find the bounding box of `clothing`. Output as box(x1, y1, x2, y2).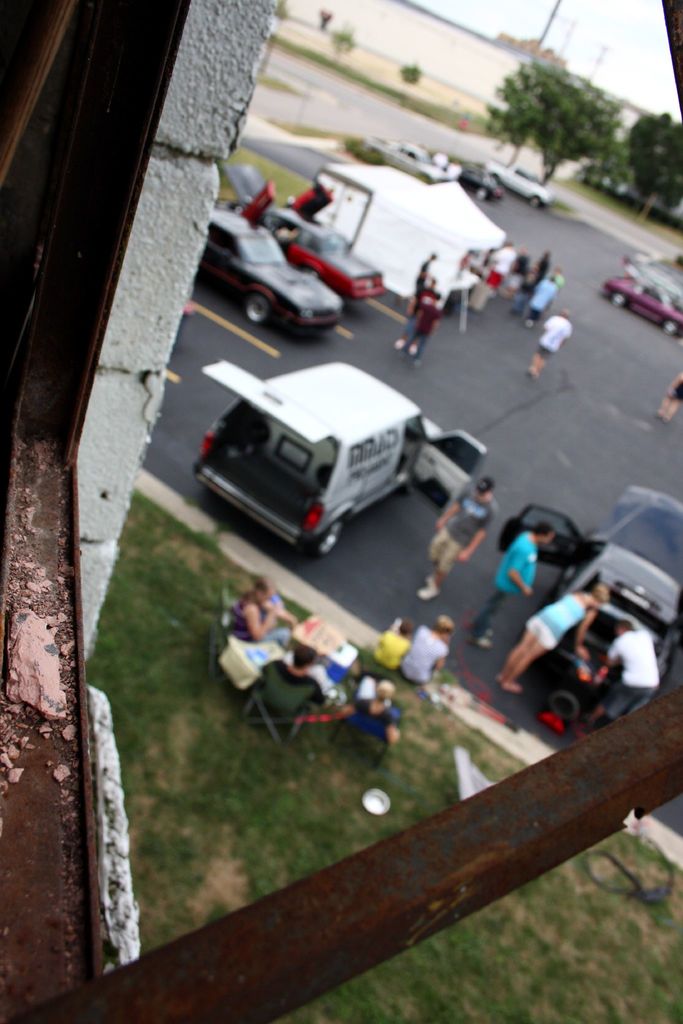
box(528, 311, 575, 372).
